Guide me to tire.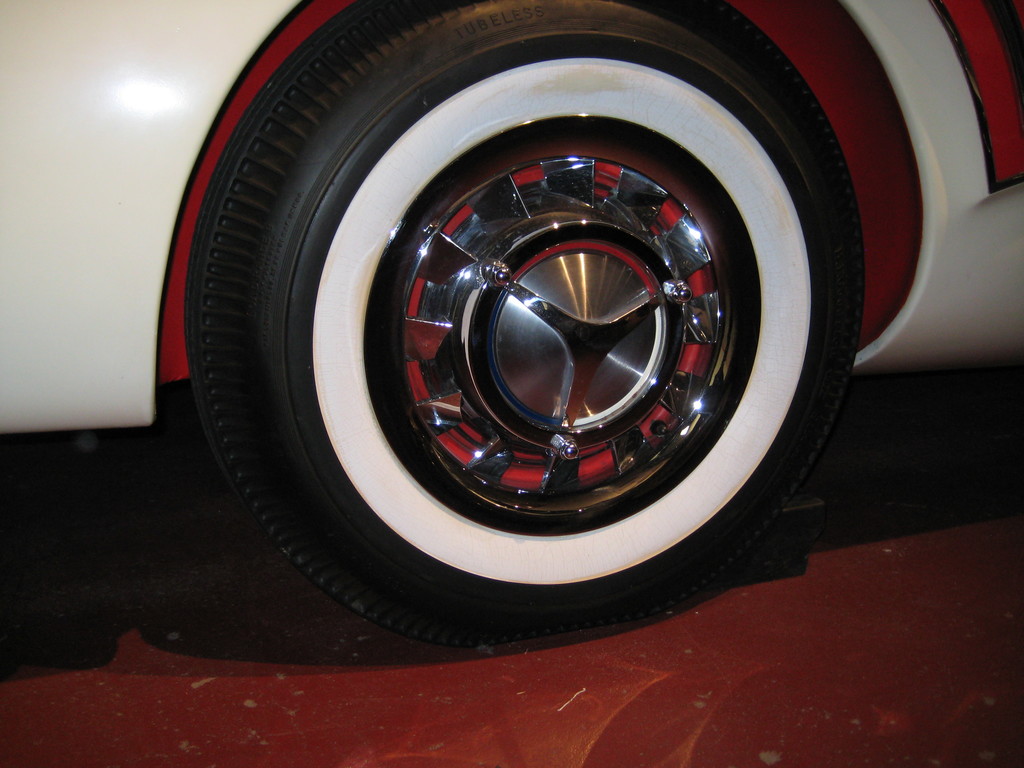
Guidance: [183, 3, 860, 641].
